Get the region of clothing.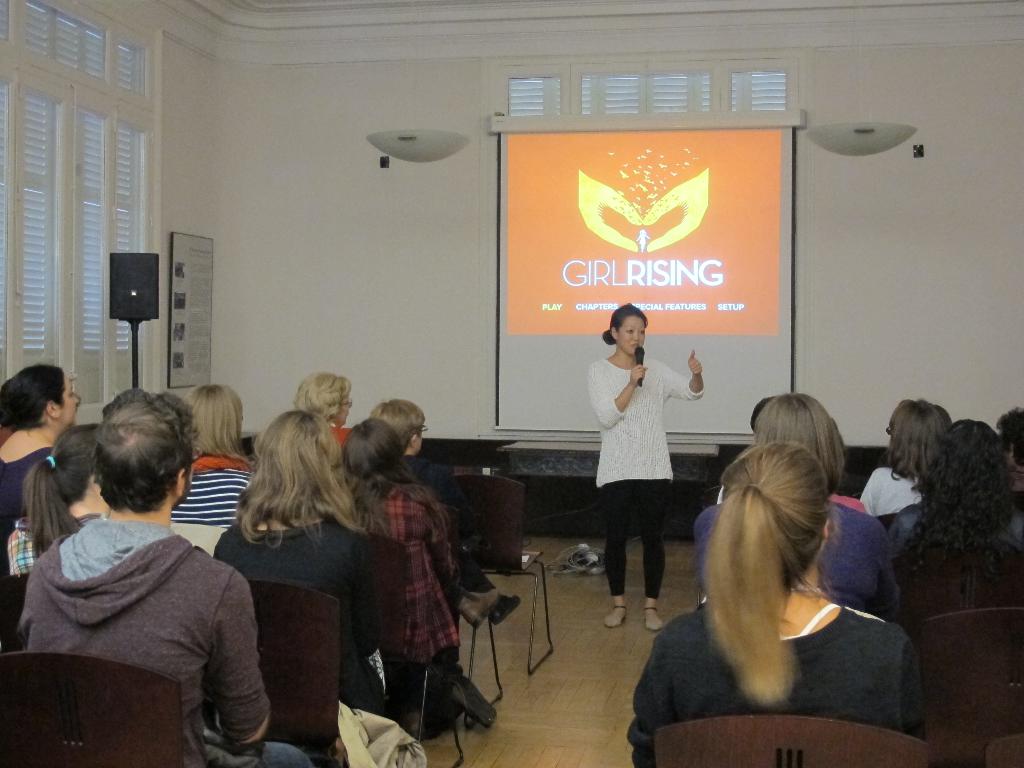
(x1=217, y1=508, x2=392, y2=712).
